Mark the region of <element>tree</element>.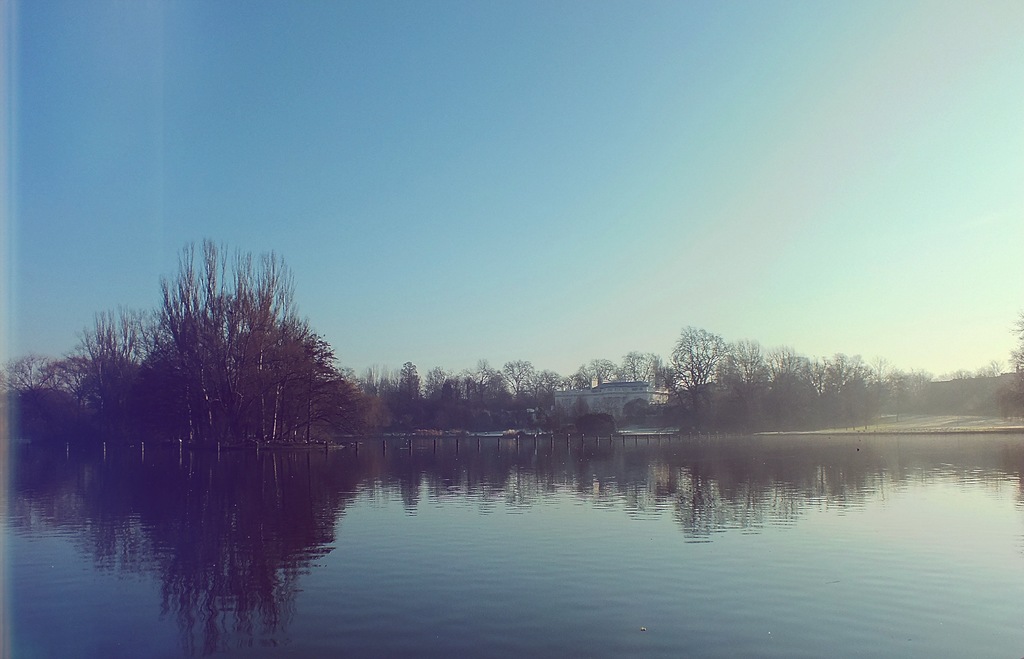
Region: (left=621, top=346, right=662, bottom=390).
